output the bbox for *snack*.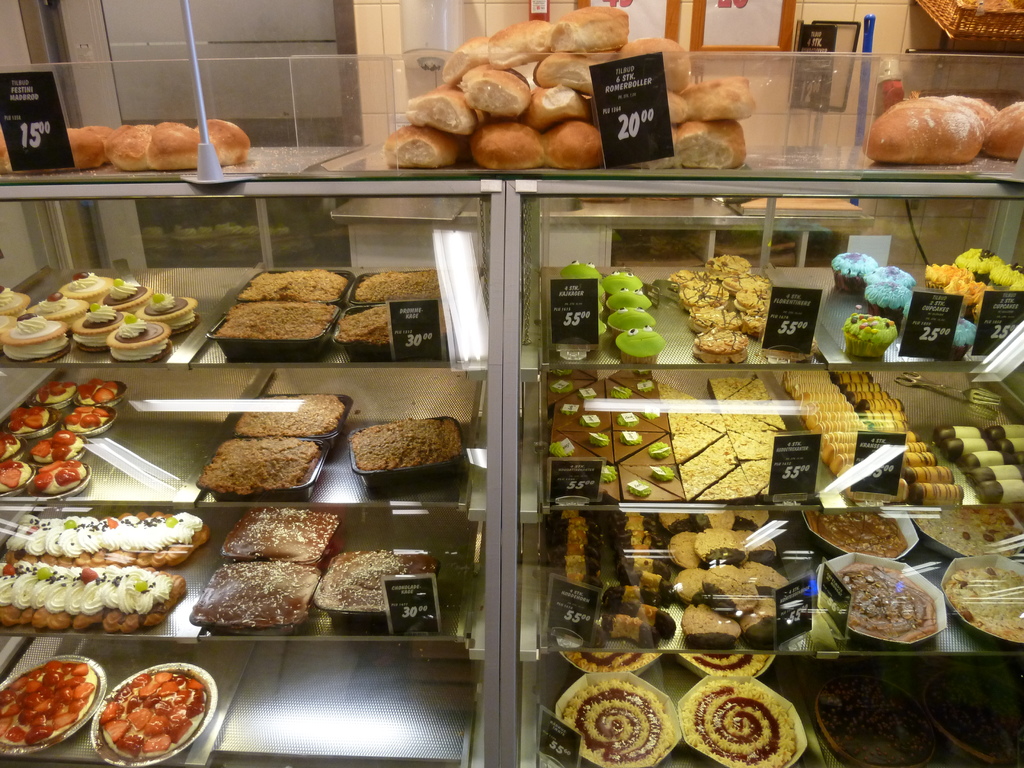
0,461,31,495.
